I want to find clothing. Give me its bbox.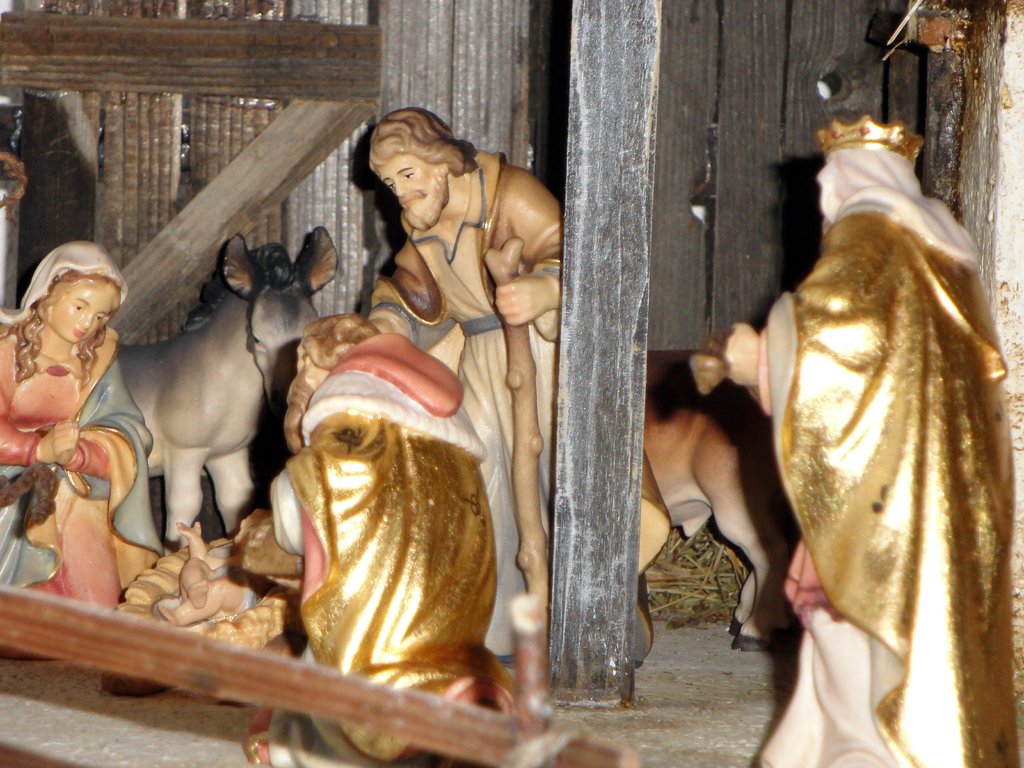
756, 216, 1023, 767.
